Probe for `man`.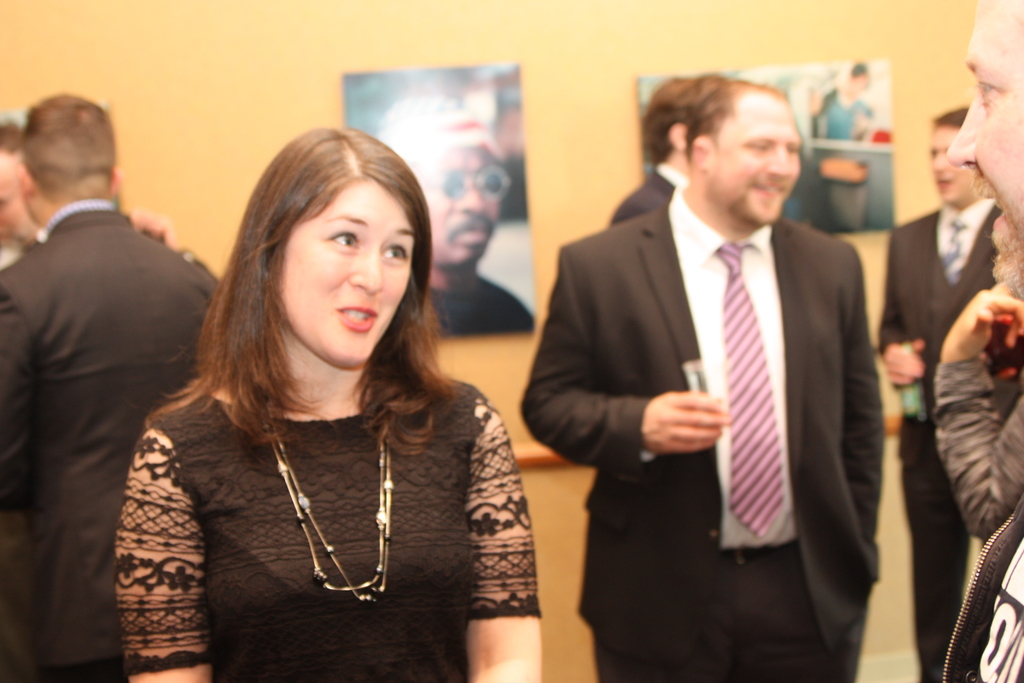
Probe result: 521,69,922,655.
